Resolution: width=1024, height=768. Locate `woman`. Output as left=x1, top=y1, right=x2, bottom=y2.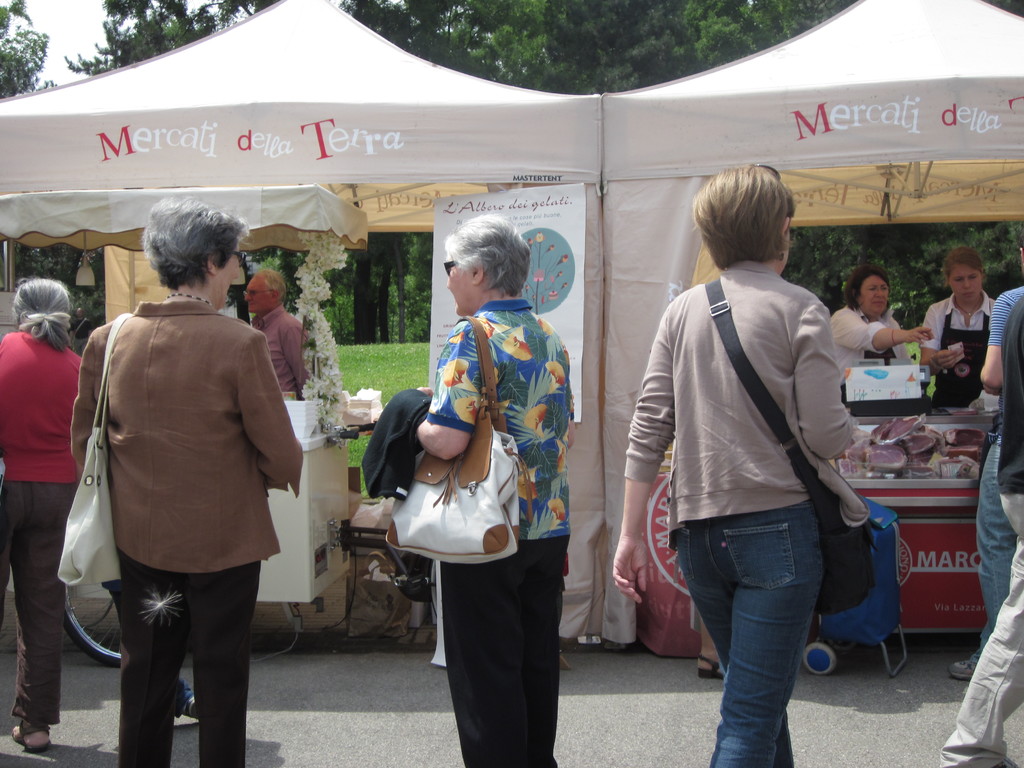
left=828, top=264, right=936, bottom=394.
